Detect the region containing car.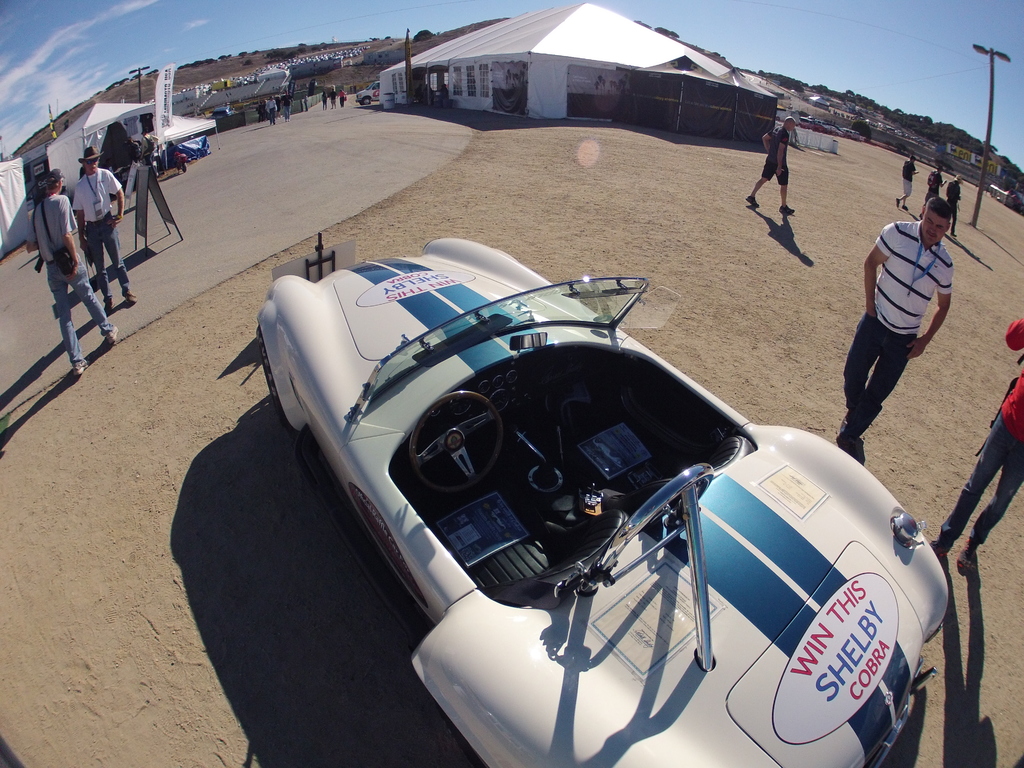
<region>825, 124, 842, 138</region>.
